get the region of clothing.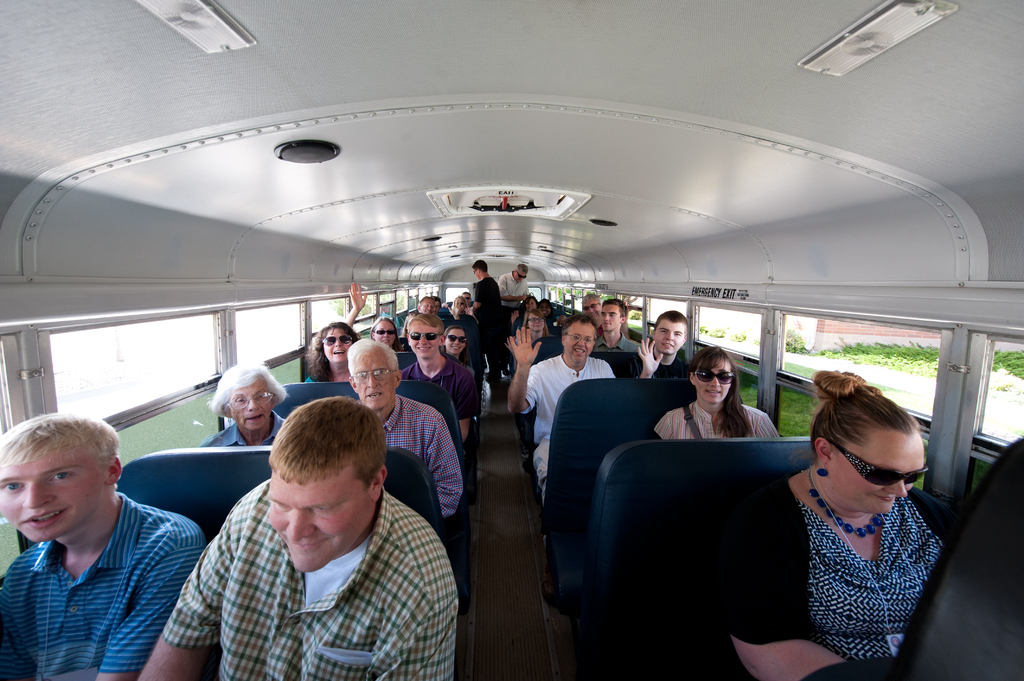
(198, 418, 288, 452).
